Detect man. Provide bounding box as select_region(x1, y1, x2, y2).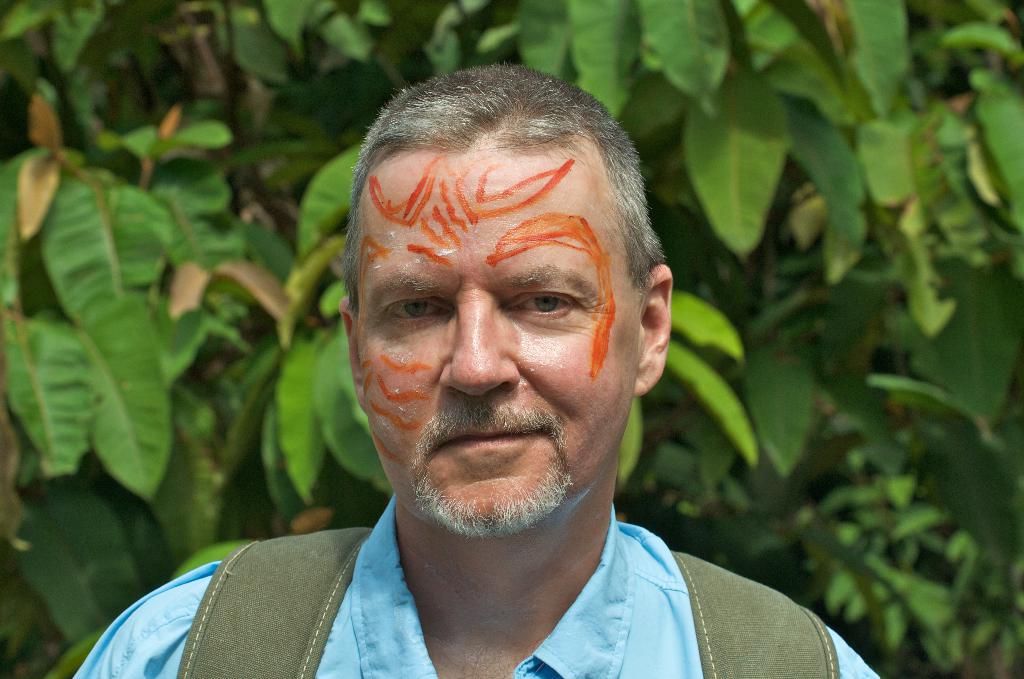
select_region(158, 83, 874, 671).
